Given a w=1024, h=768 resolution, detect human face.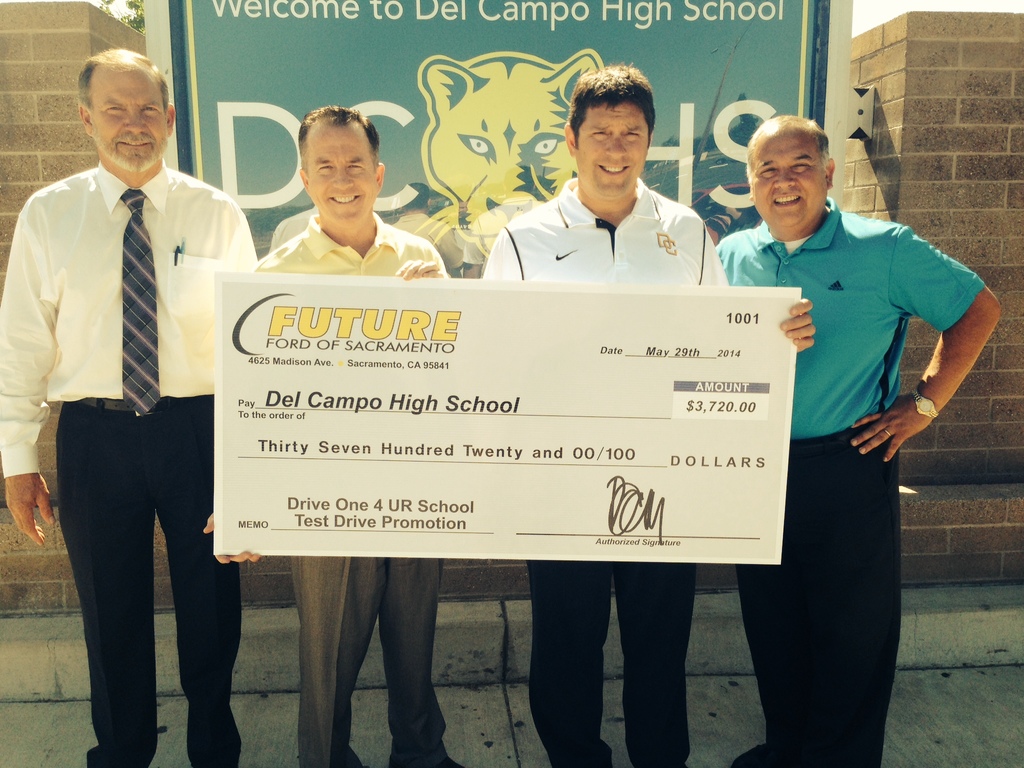
box(575, 103, 649, 196).
